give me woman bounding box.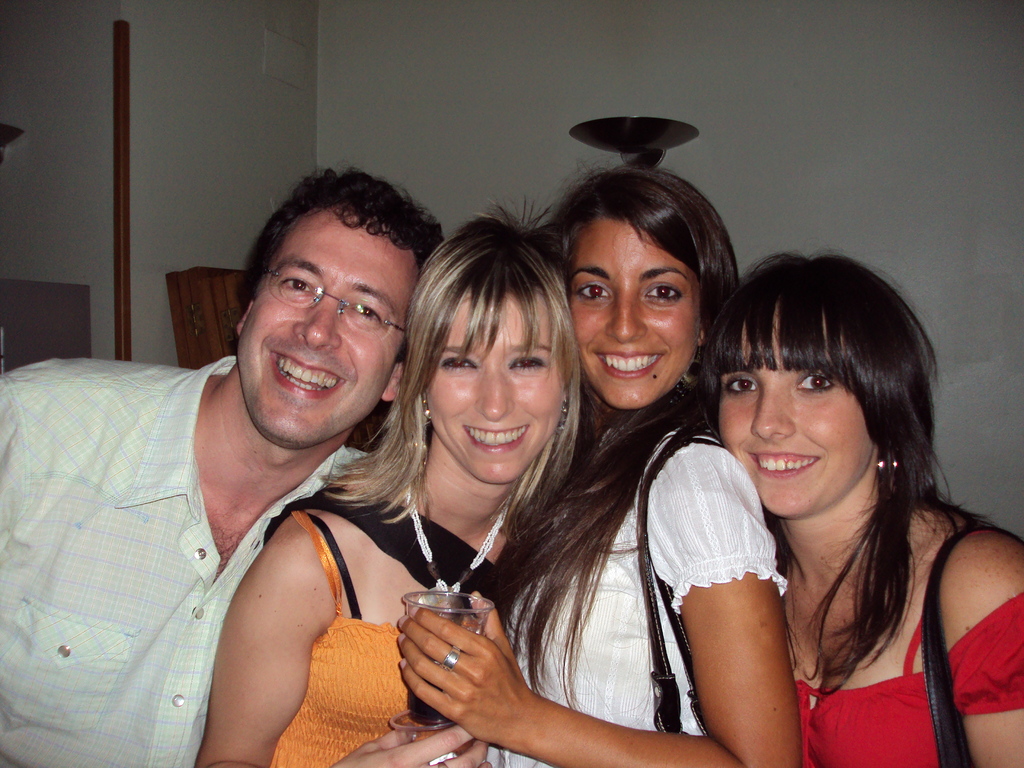
(191,193,583,767).
